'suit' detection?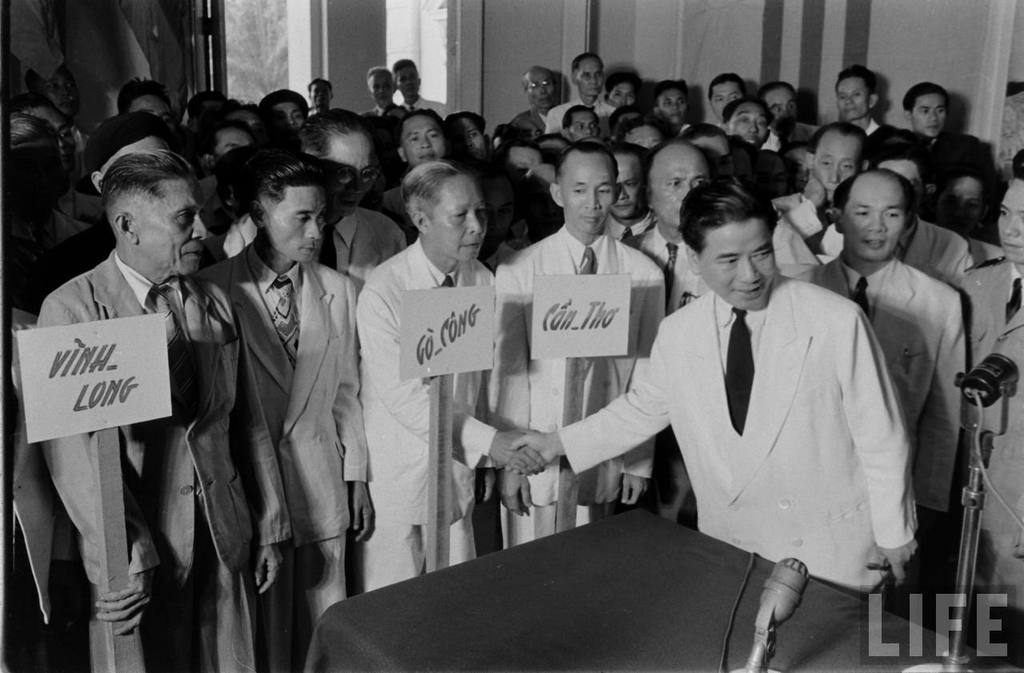
[786, 250, 971, 518]
